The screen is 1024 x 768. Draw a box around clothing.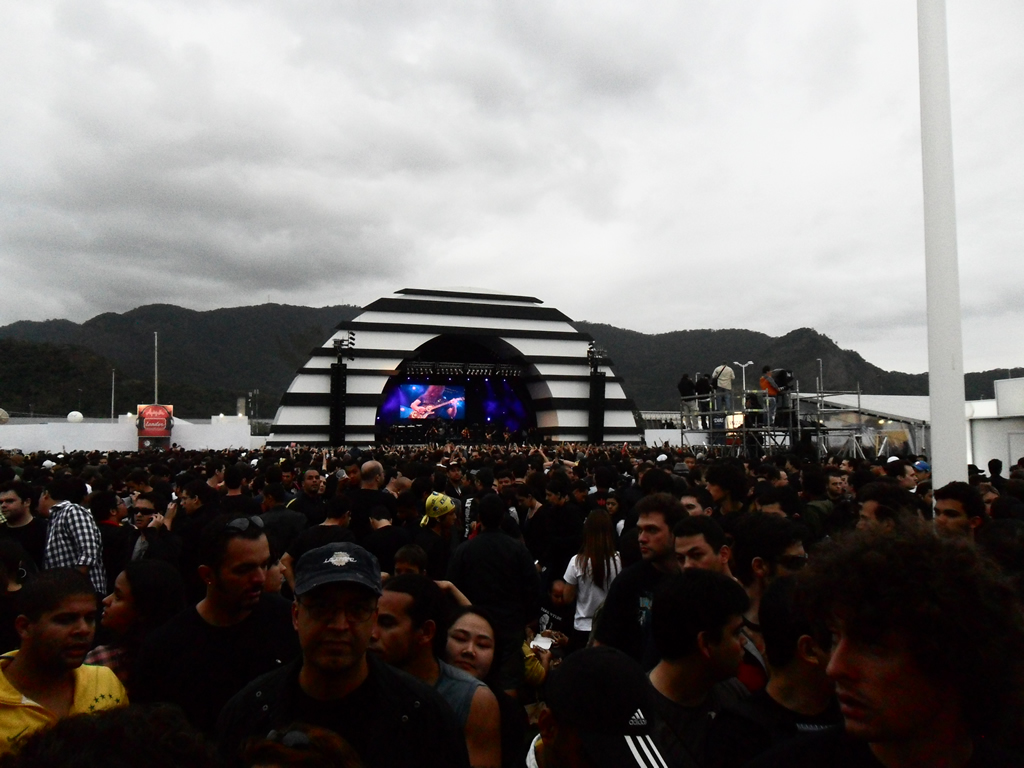
(left=595, top=556, right=669, bottom=658).
